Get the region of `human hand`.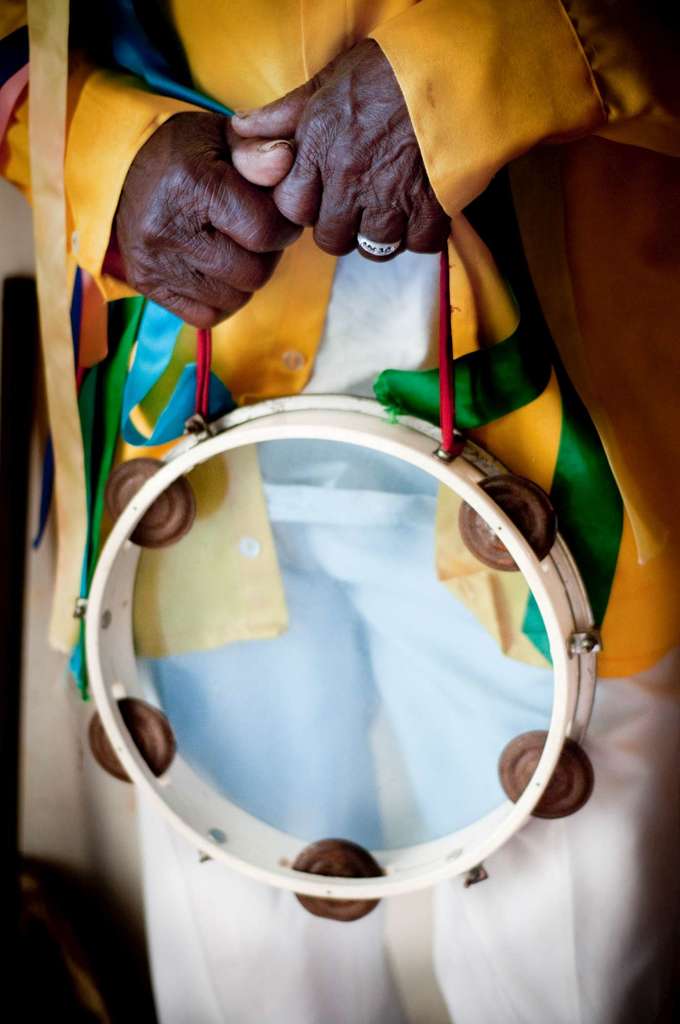
<box>109,111,307,330</box>.
